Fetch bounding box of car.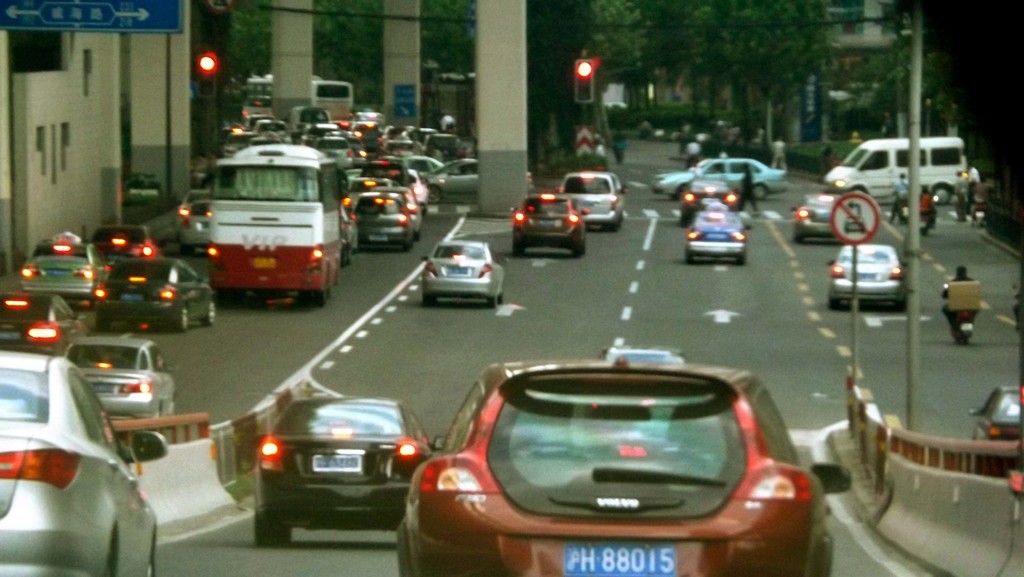
Bbox: l=0, t=291, r=91, b=358.
